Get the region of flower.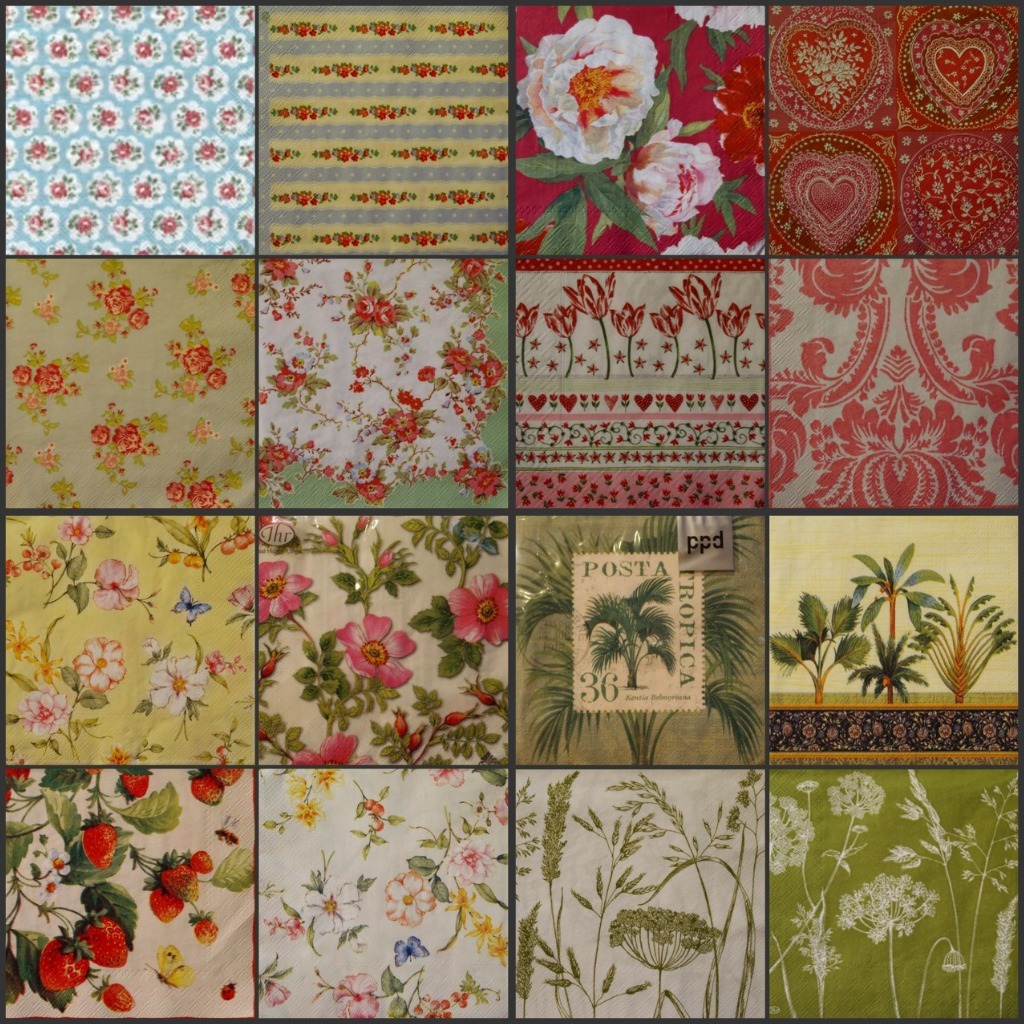
173/36/197/57.
